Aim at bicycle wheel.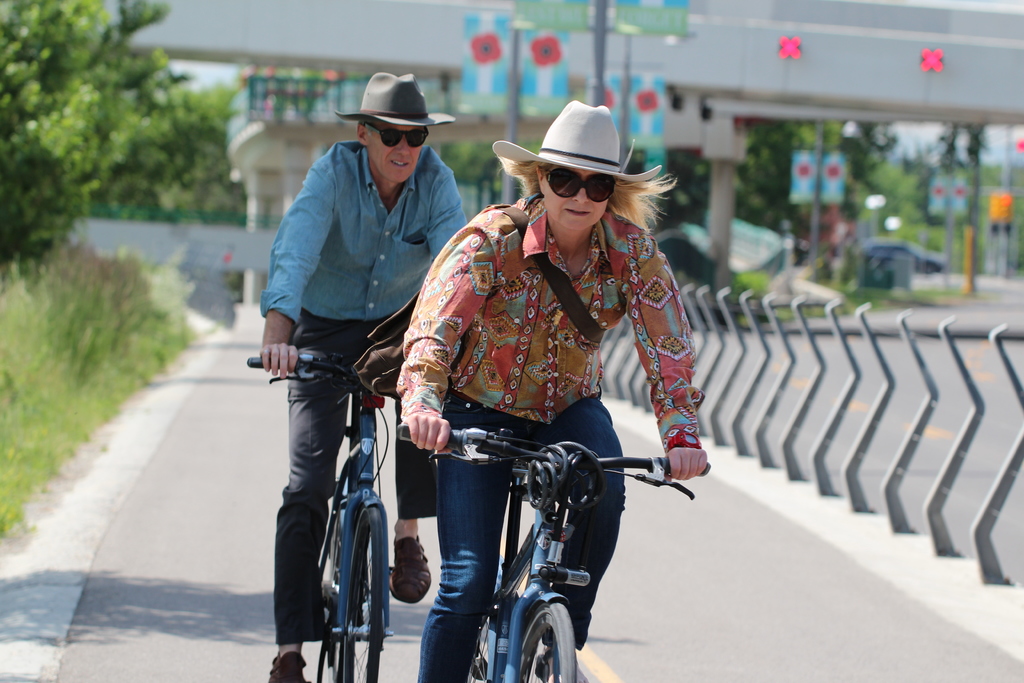
Aimed at <box>518,599,574,682</box>.
